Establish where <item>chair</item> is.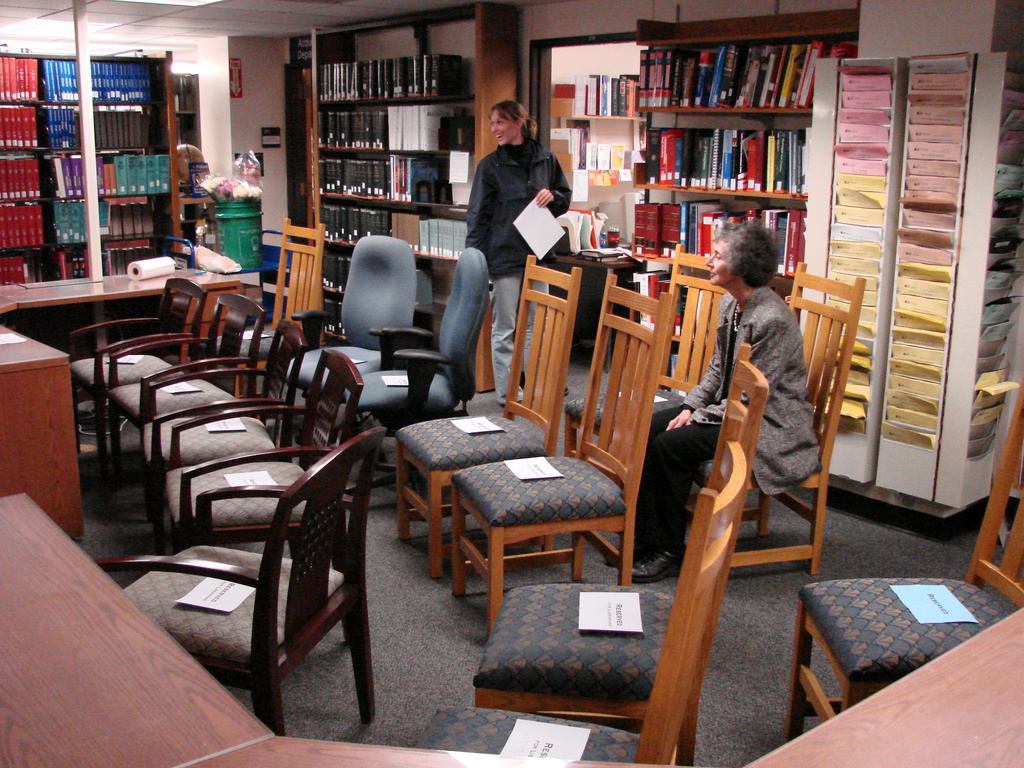
Established at <box>470,342,769,767</box>.
